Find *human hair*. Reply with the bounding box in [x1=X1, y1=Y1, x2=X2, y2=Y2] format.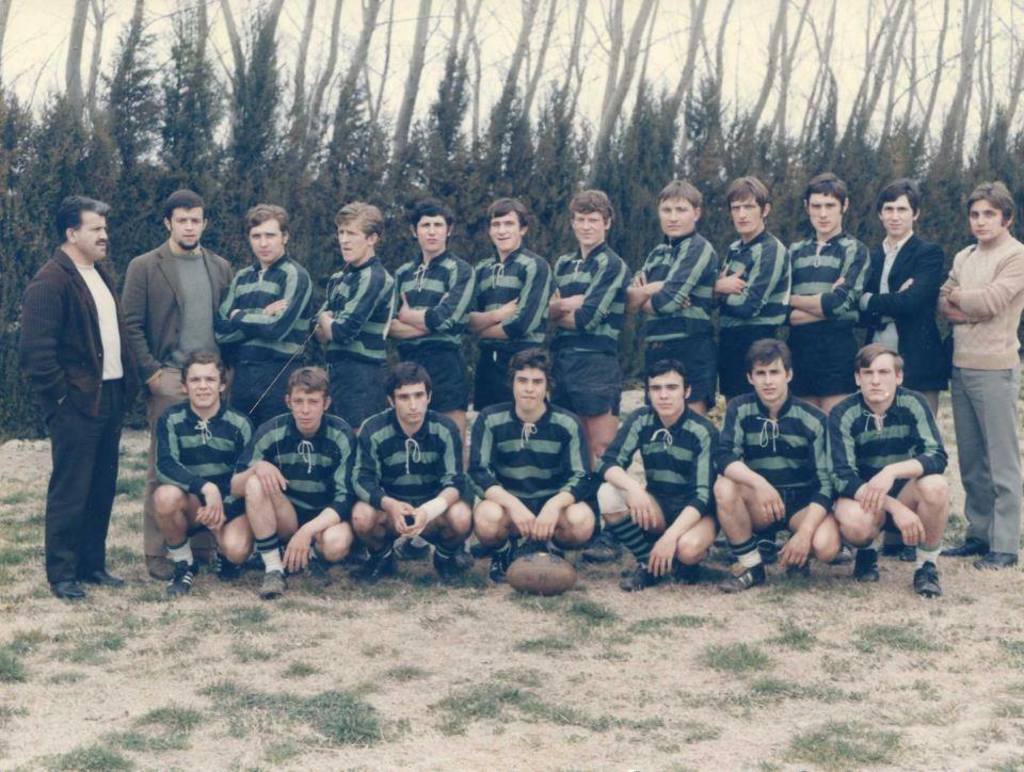
[x1=182, y1=337, x2=223, y2=386].
